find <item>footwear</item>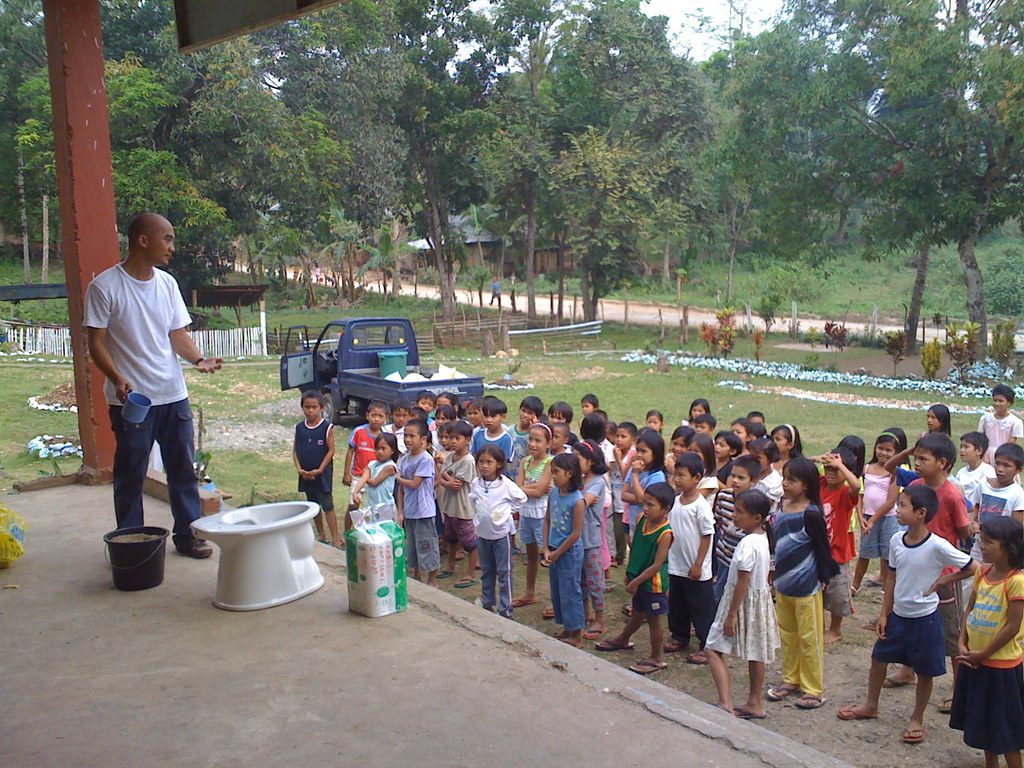
bbox=(687, 627, 695, 637)
